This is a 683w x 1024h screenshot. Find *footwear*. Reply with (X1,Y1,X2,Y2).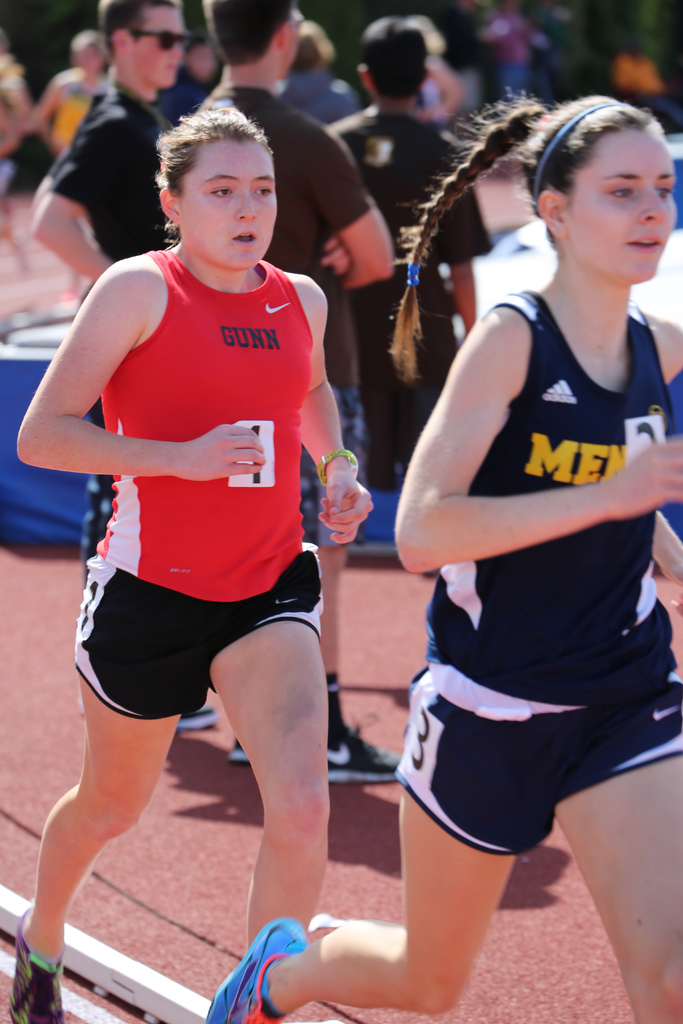
(214,925,309,1013).
